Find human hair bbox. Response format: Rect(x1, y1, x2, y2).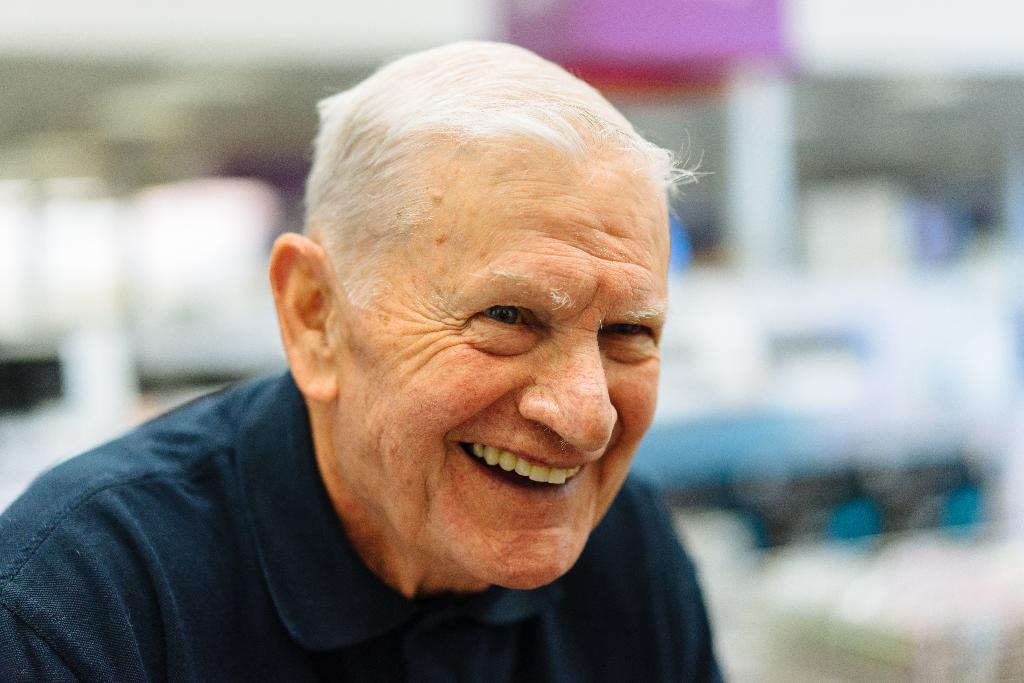
Rect(297, 38, 708, 311).
